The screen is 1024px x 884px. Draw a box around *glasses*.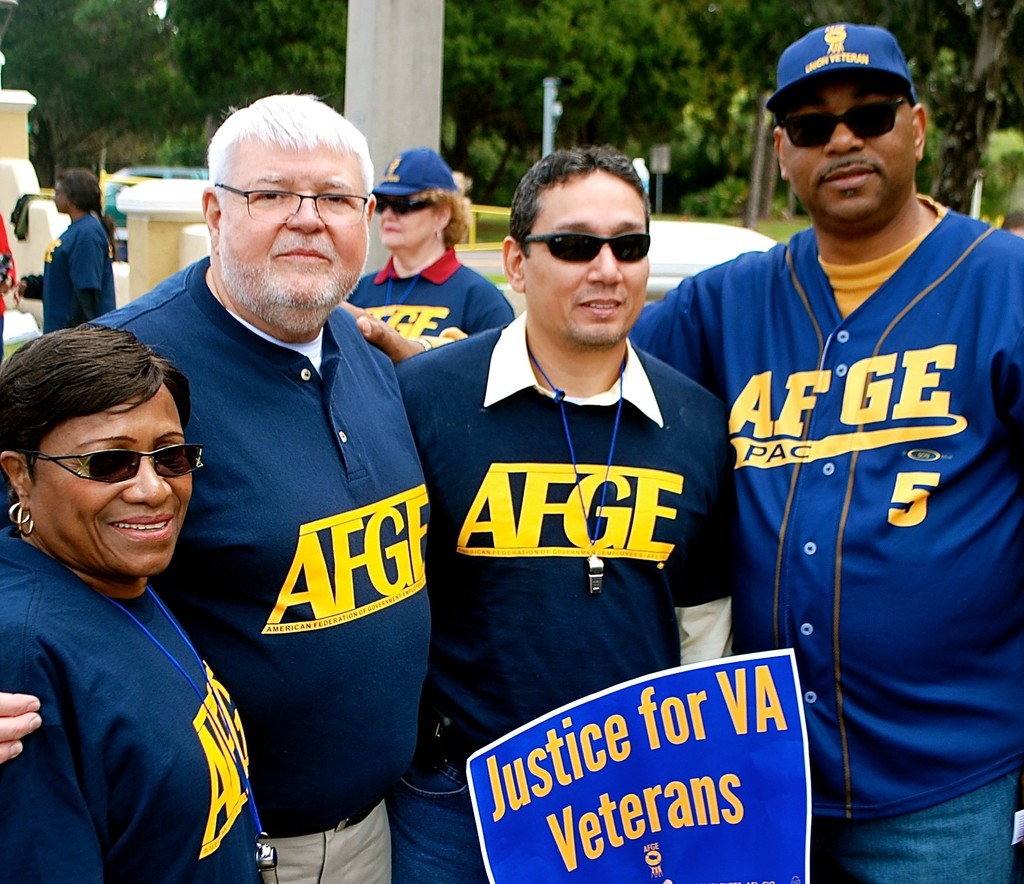
detection(371, 193, 444, 217).
